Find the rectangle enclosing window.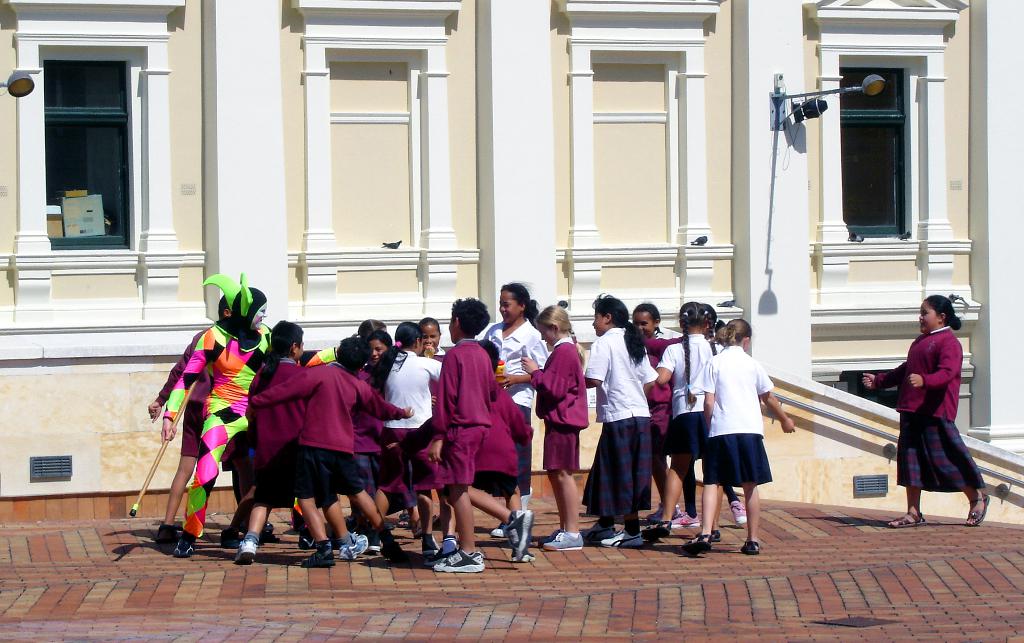
[x1=35, y1=24, x2=156, y2=251].
